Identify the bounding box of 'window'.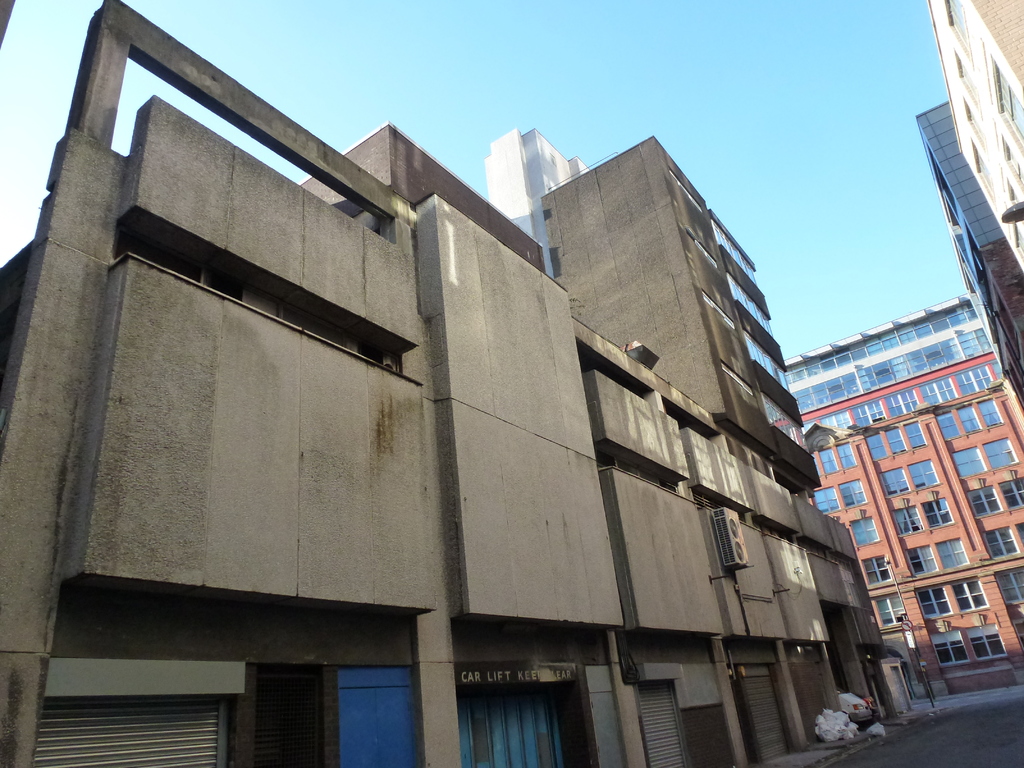
1014/621/1023/648.
